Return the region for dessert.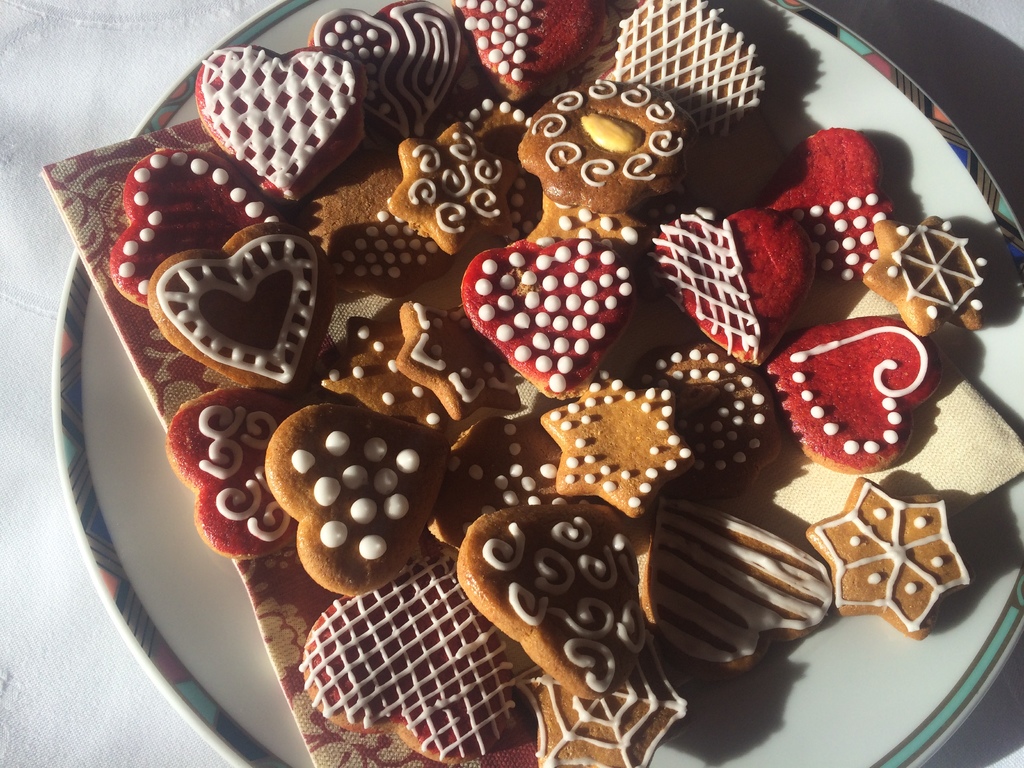
locate(765, 136, 880, 266).
